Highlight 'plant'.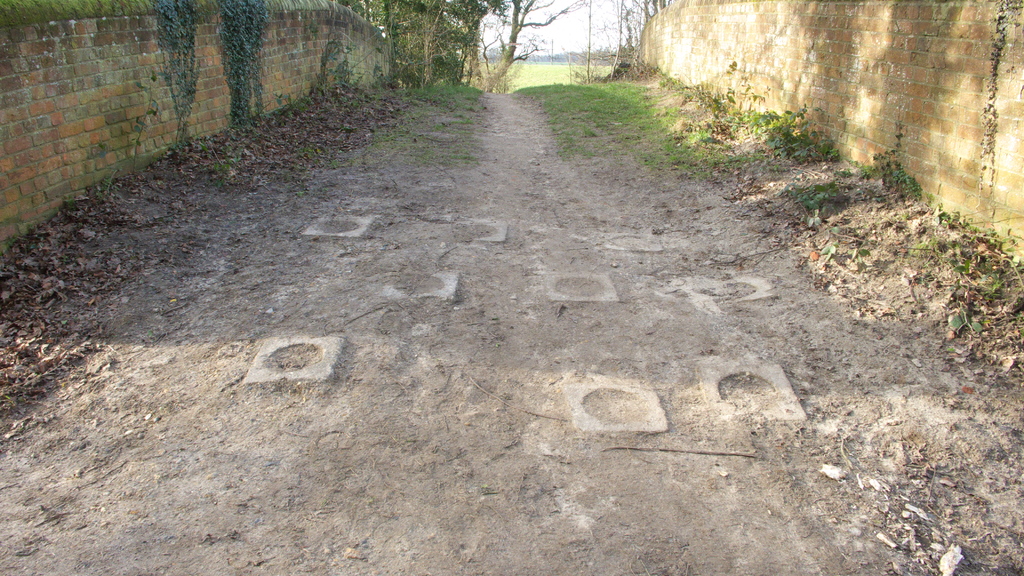
Highlighted region: BBox(160, 0, 199, 149).
